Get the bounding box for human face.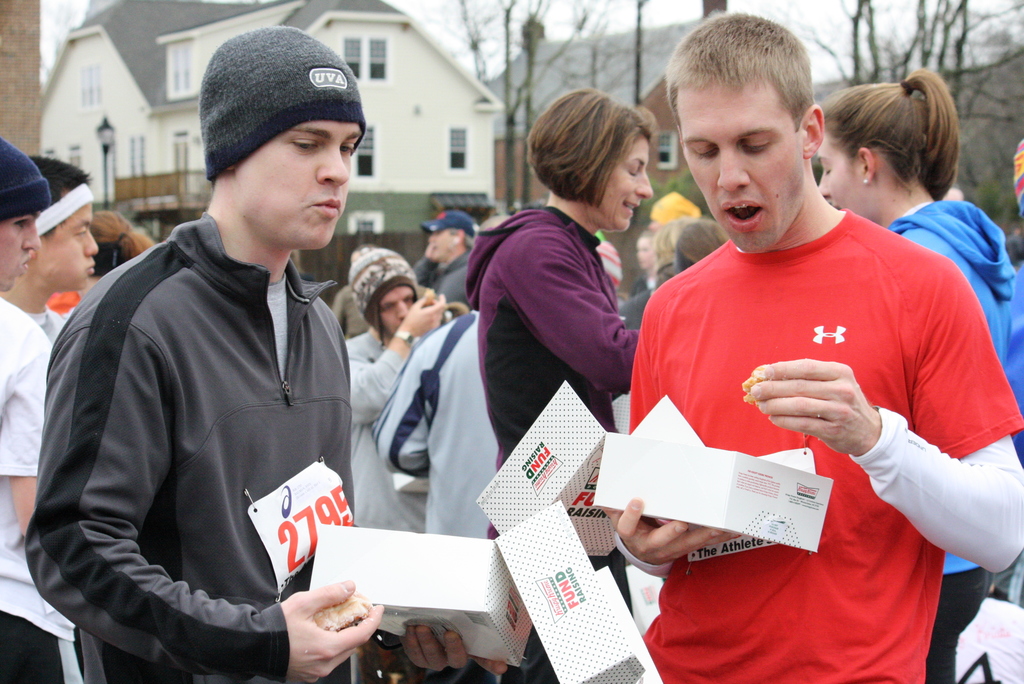
x1=239 y1=120 x2=365 y2=250.
